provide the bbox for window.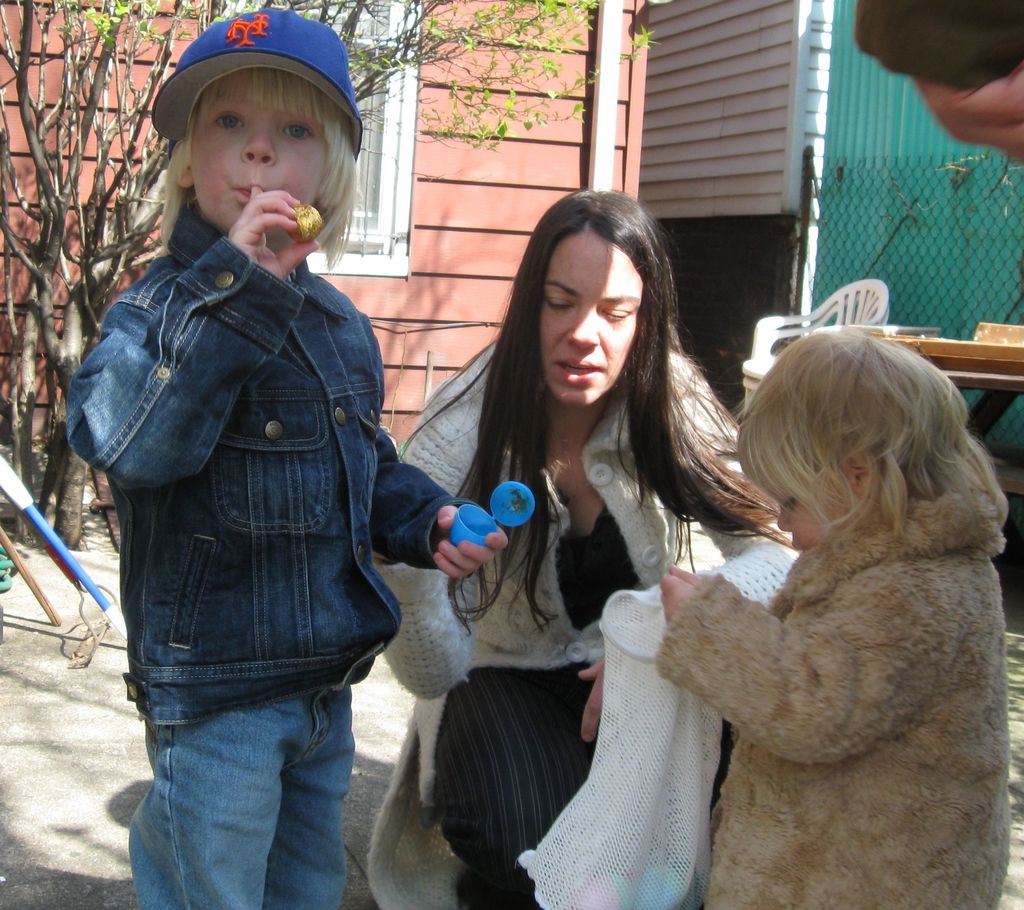
box(211, 1, 424, 271).
